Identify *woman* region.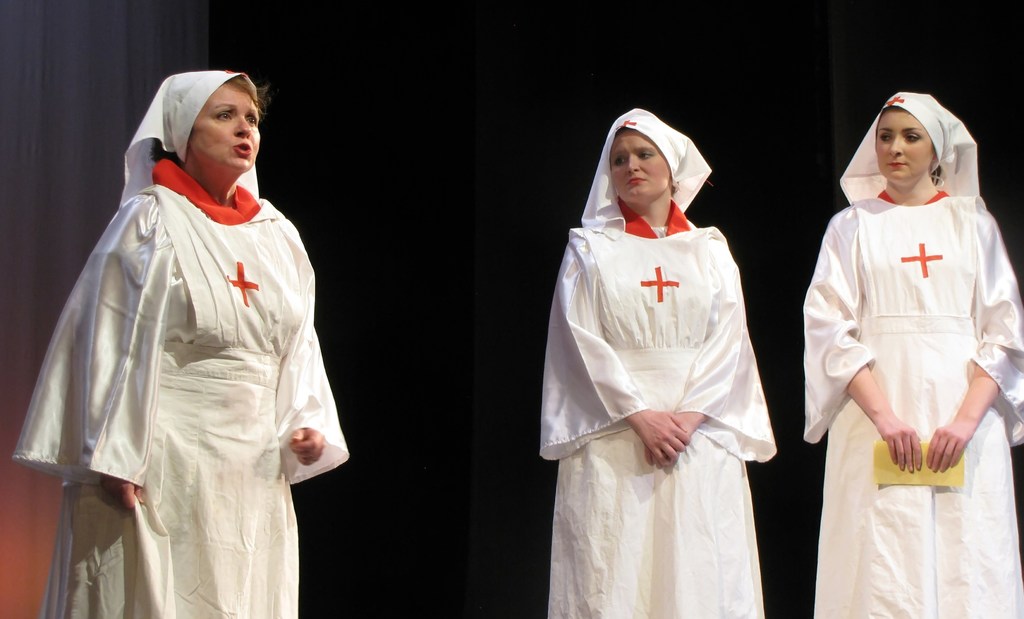
Region: x1=538, y1=106, x2=778, y2=618.
